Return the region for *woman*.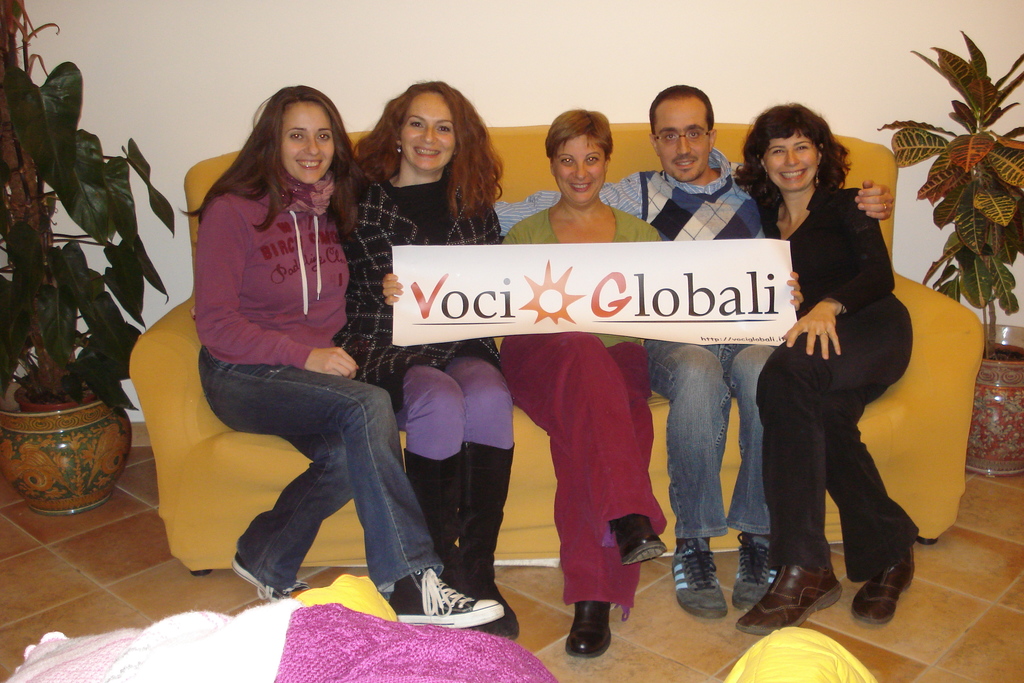
179/81/507/631.
